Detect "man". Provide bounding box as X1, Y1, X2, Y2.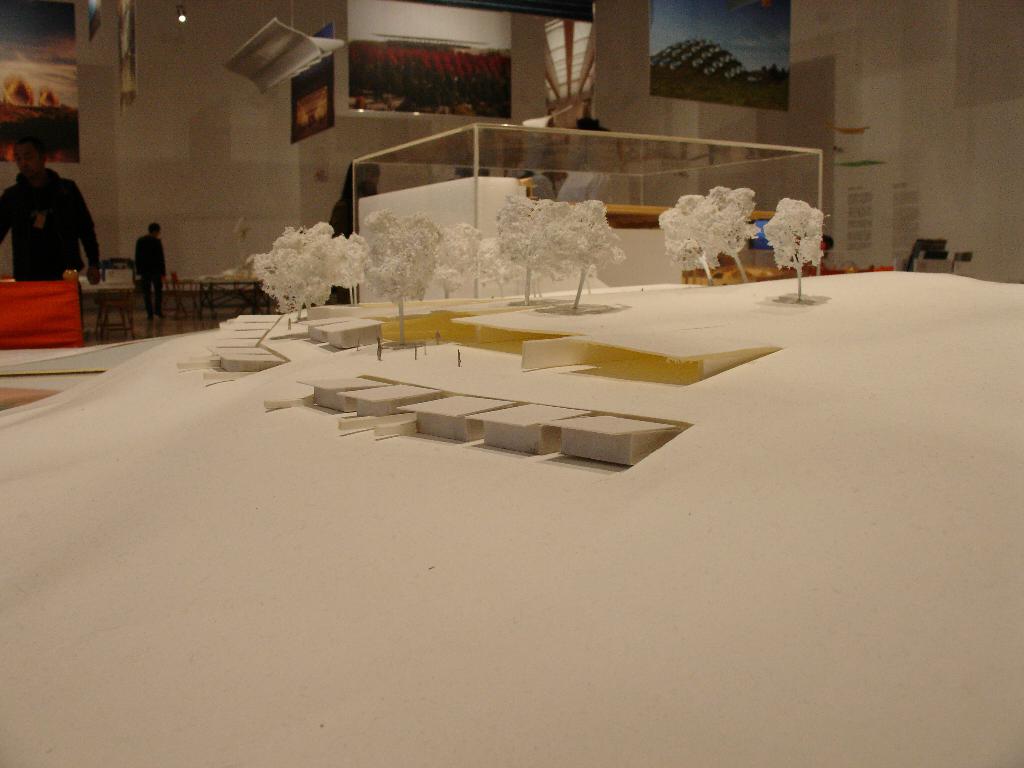
132, 222, 170, 314.
